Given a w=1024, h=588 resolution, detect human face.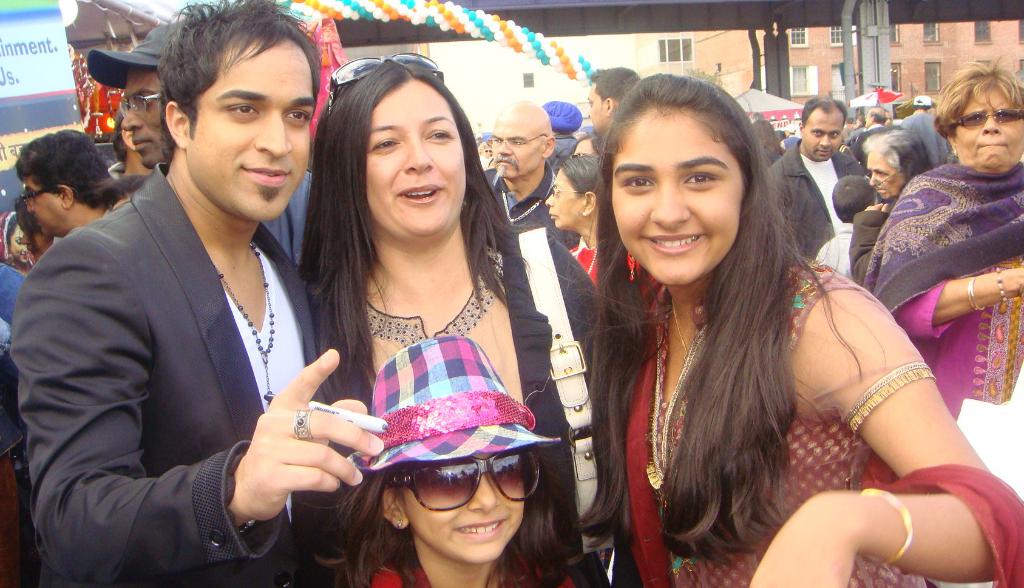
x1=799, y1=104, x2=847, y2=157.
